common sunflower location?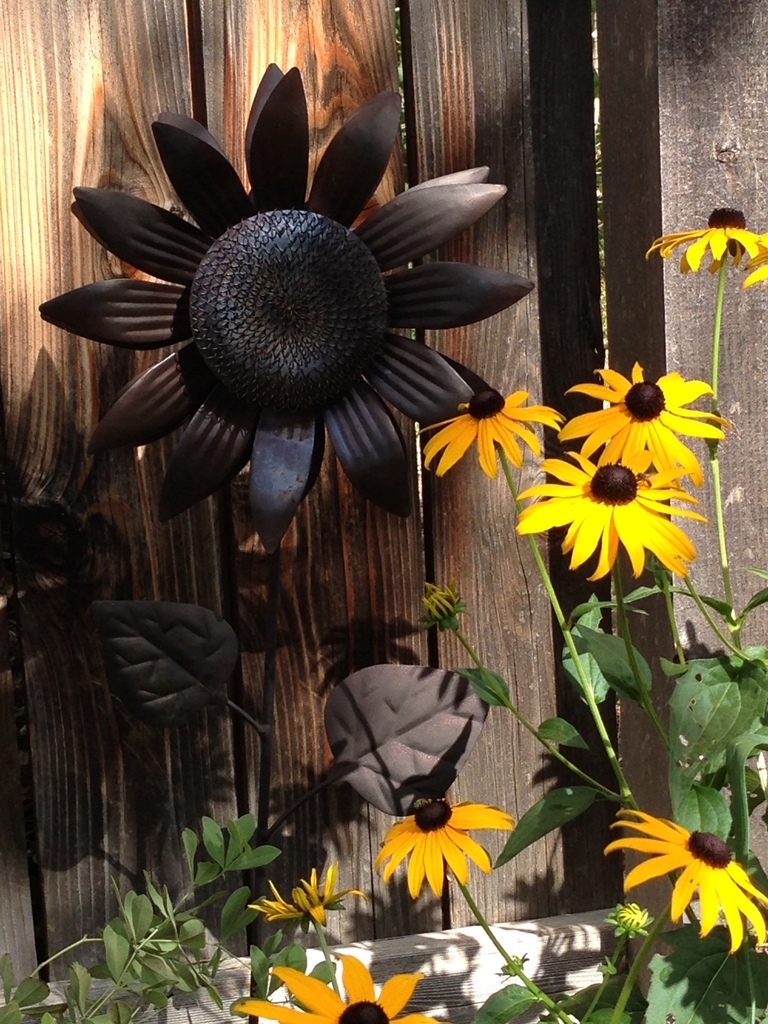
left=378, top=790, right=534, bottom=906
